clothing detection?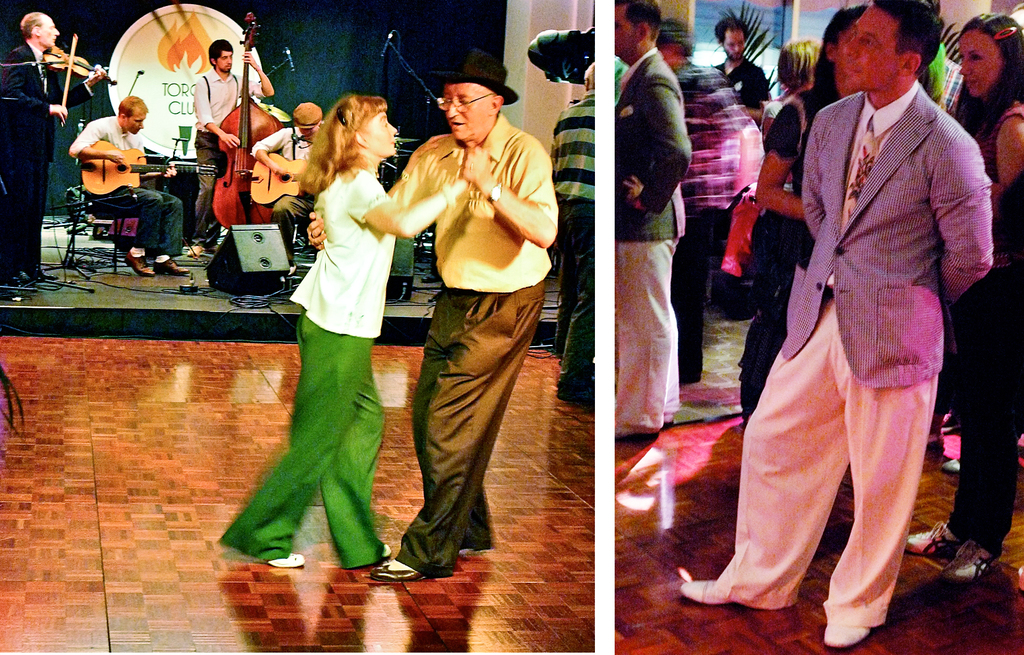
locate(670, 57, 720, 385)
